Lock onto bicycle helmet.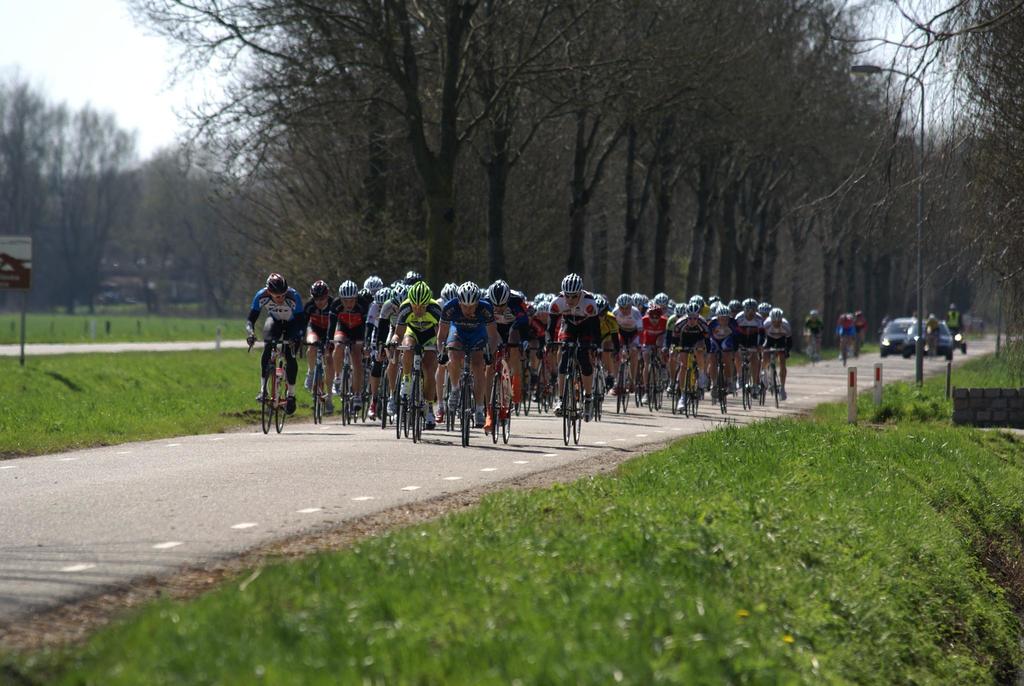
Locked: bbox(754, 303, 771, 314).
